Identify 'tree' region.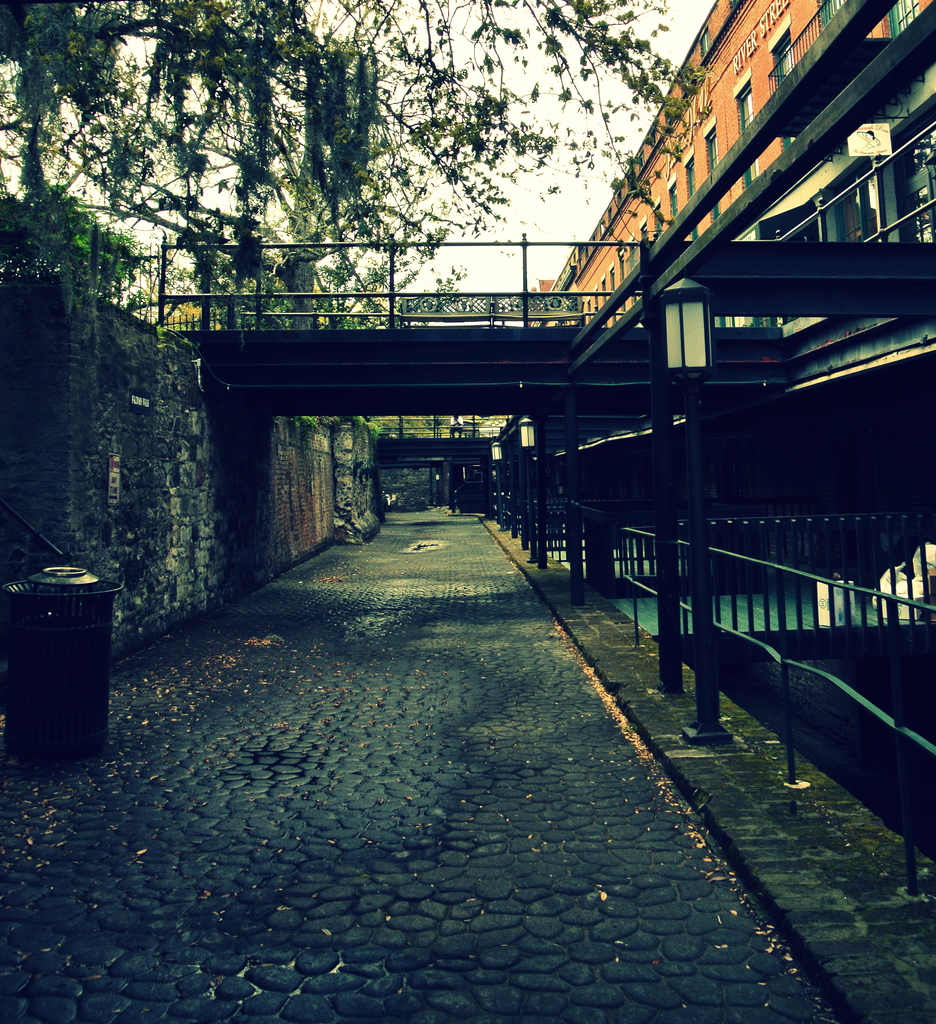
Region: <region>0, 0, 719, 384</region>.
